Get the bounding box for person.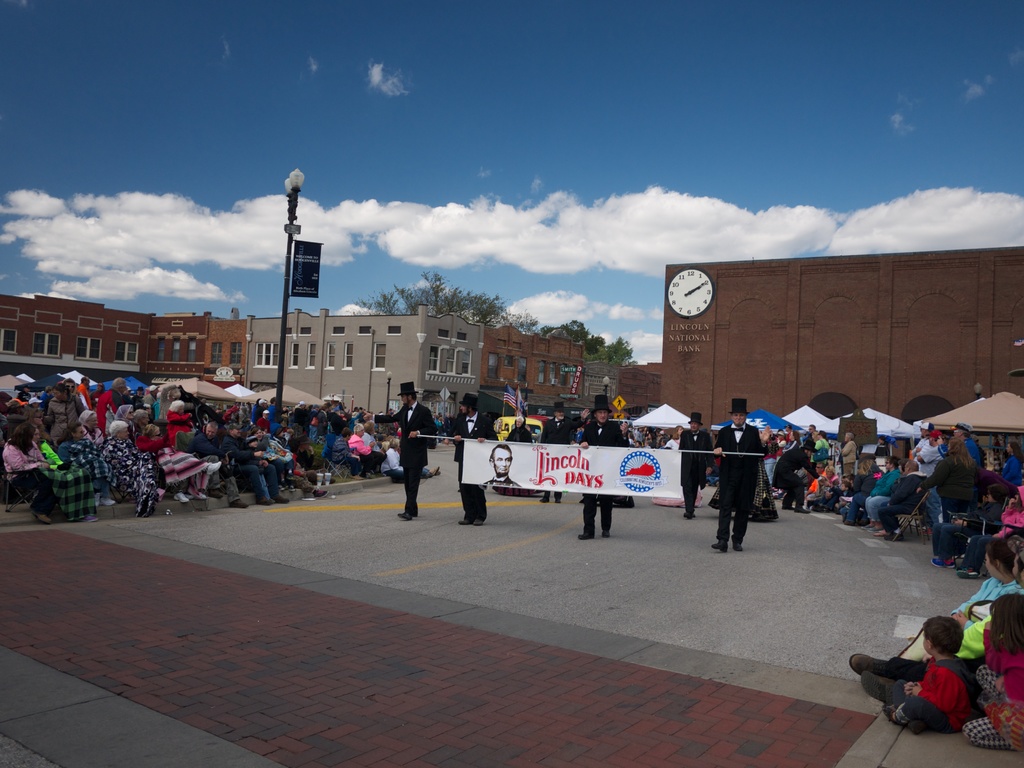
876, 619, 995, 746.
